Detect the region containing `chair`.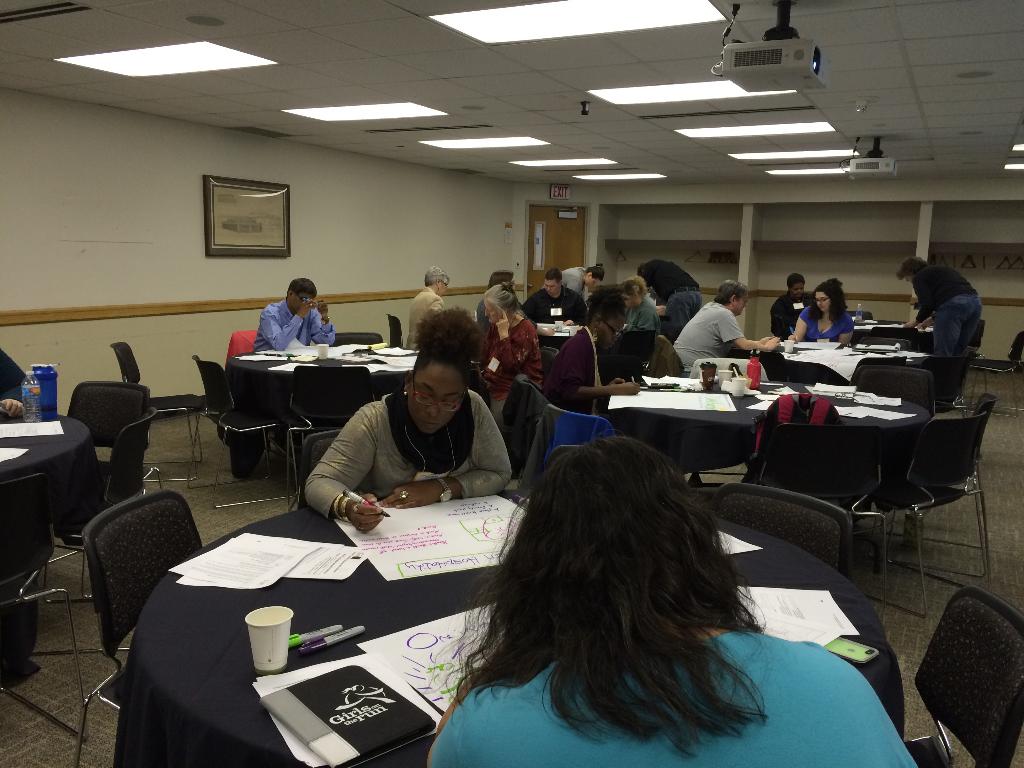
<bbox>967, 317, 987, 356</bbox>.
